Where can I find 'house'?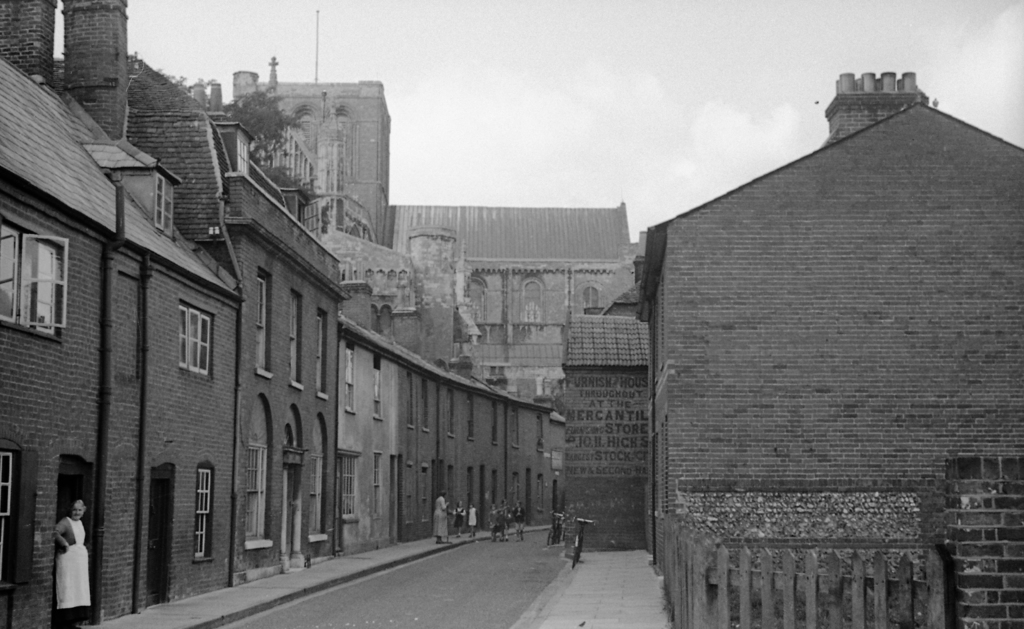
You can find it at x1=0 y1=0 x2=244 y2=628.
